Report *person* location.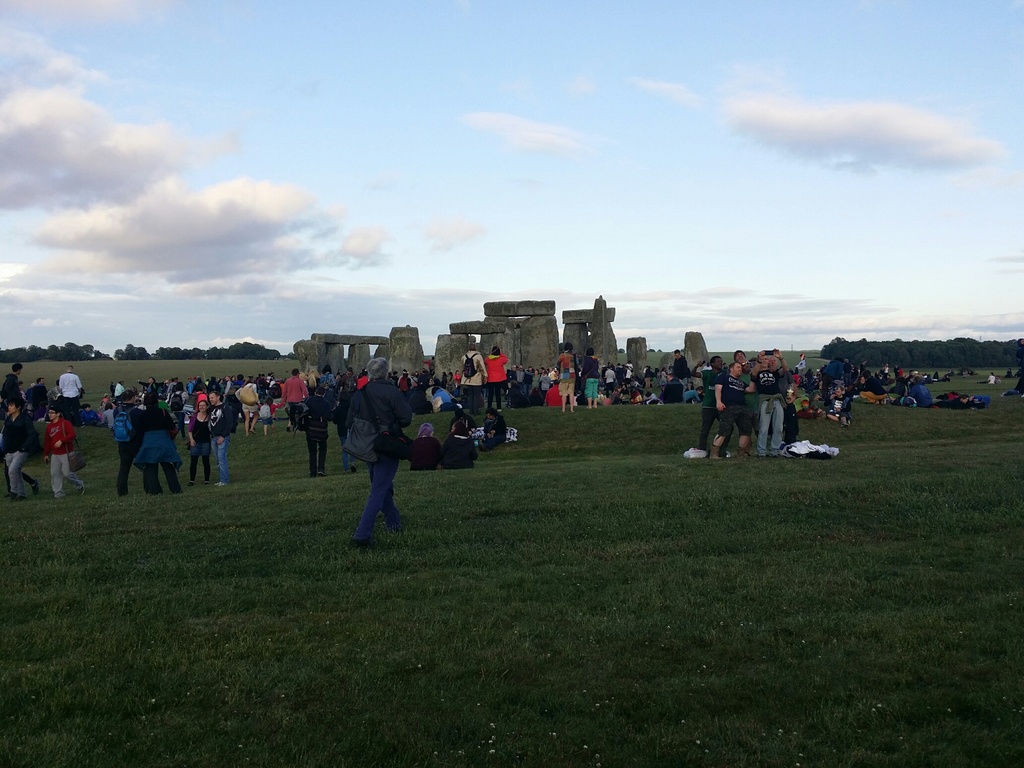
Report: box=[553, 343, 575, 406].
